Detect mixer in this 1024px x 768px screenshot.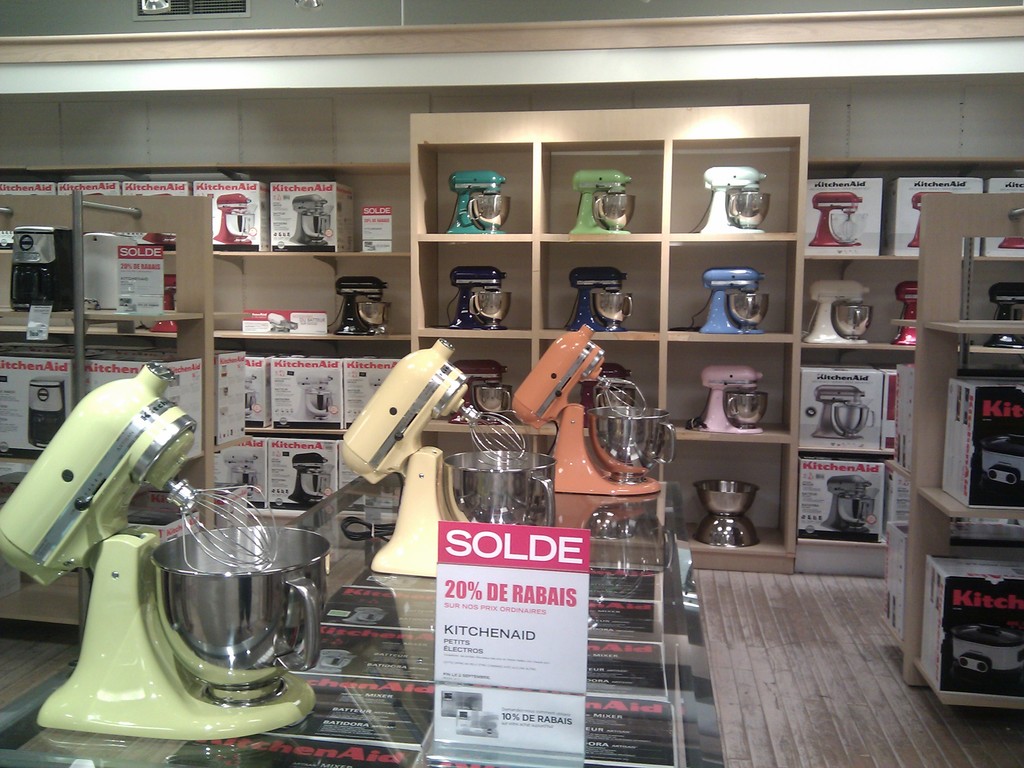
Detection: (563,260,636,335).
